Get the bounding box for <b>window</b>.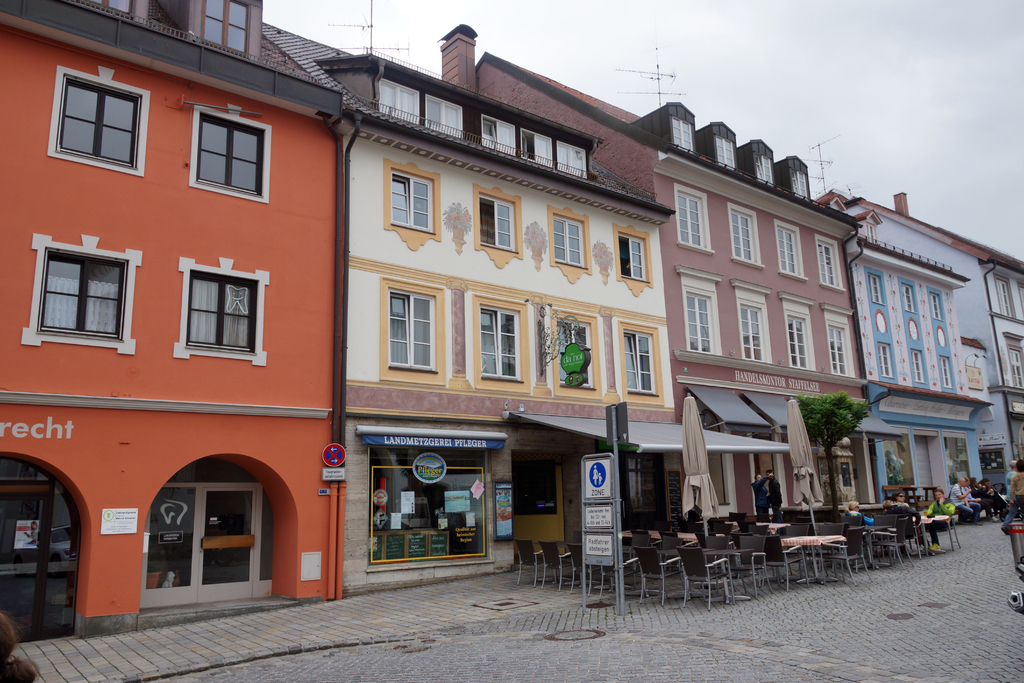
l=822, t=300, r=855, b=378.
